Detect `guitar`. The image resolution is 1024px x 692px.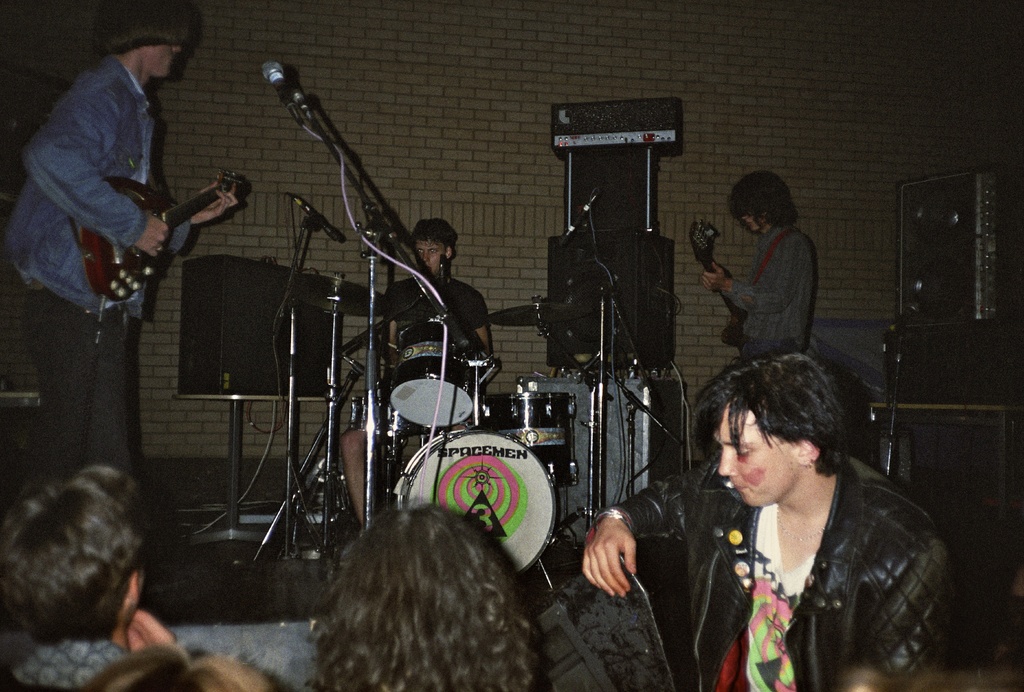
crop(78, 164, 222, 301).
